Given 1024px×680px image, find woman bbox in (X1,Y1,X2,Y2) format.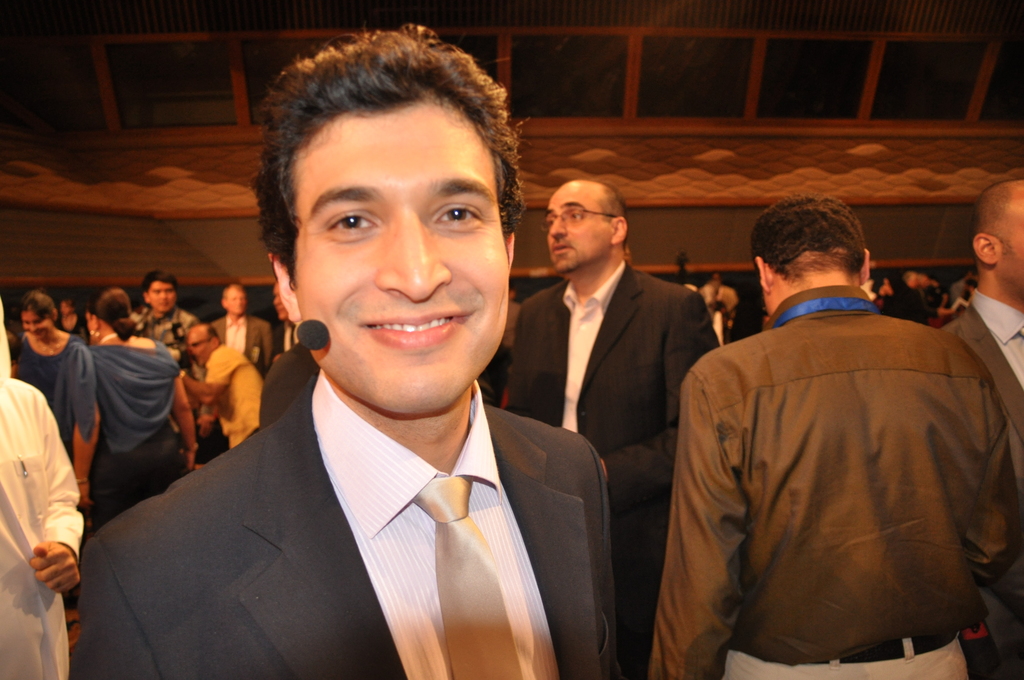
(71,287,197,524).
